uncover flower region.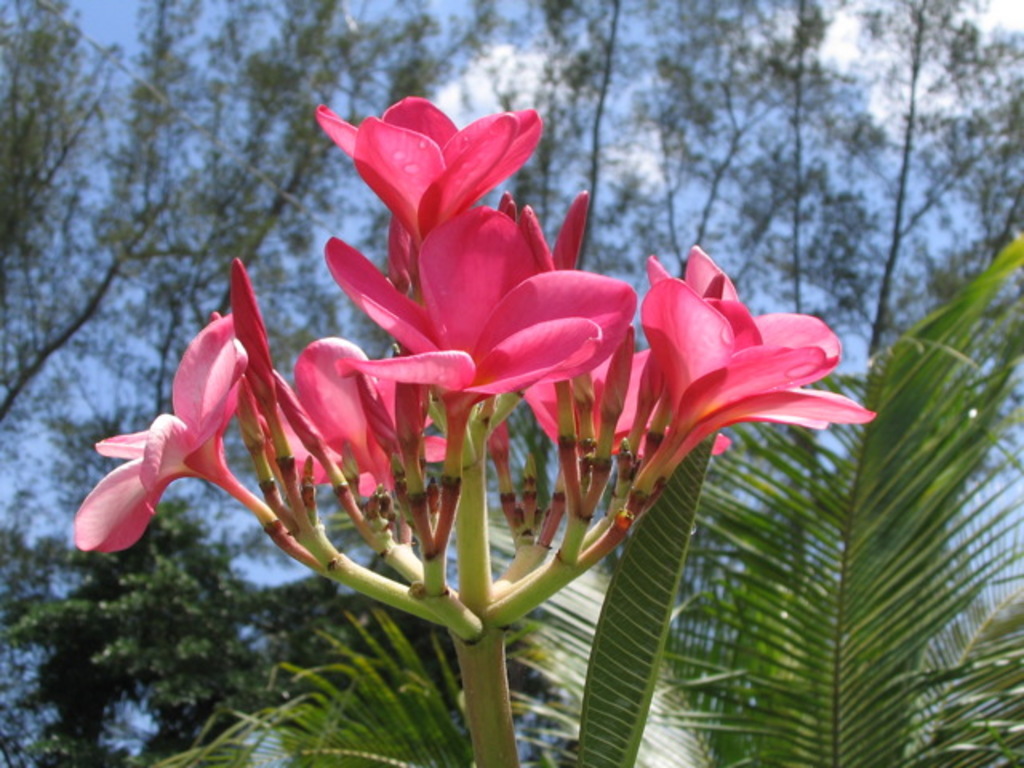
Uncovered: bbox=(325, 210, 648, 430).
